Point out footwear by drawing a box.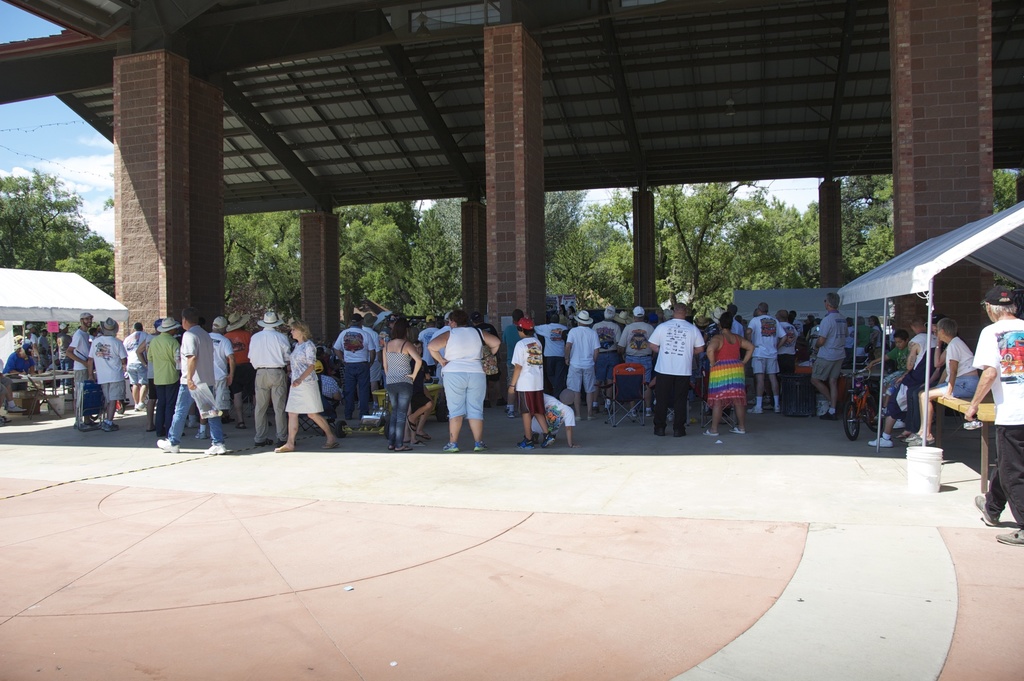
bbox(703, 425, 721, 439).
